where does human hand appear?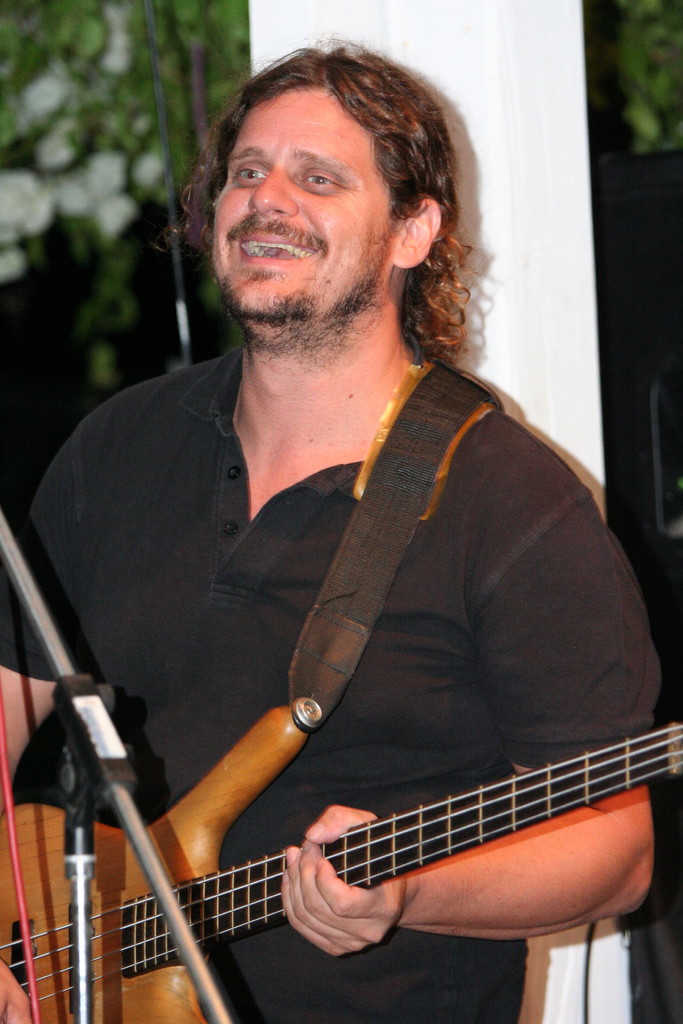
Appears at select_region(267, 804, 417, 963).
